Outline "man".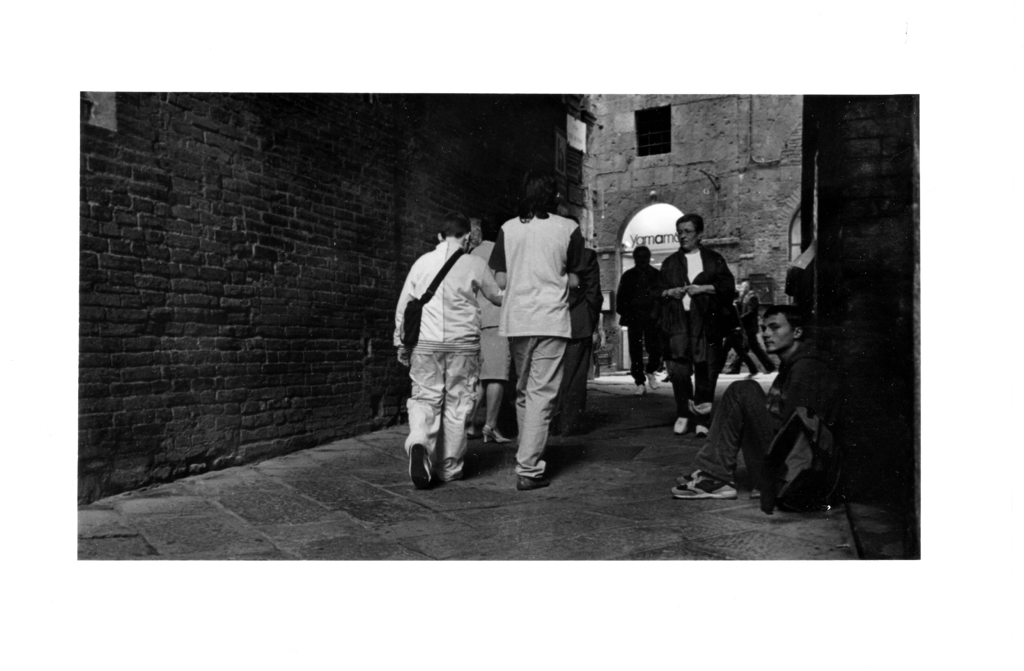
Outline: {"x1": 490, "y1": 163, "x2": 610, "y2": 478}.
